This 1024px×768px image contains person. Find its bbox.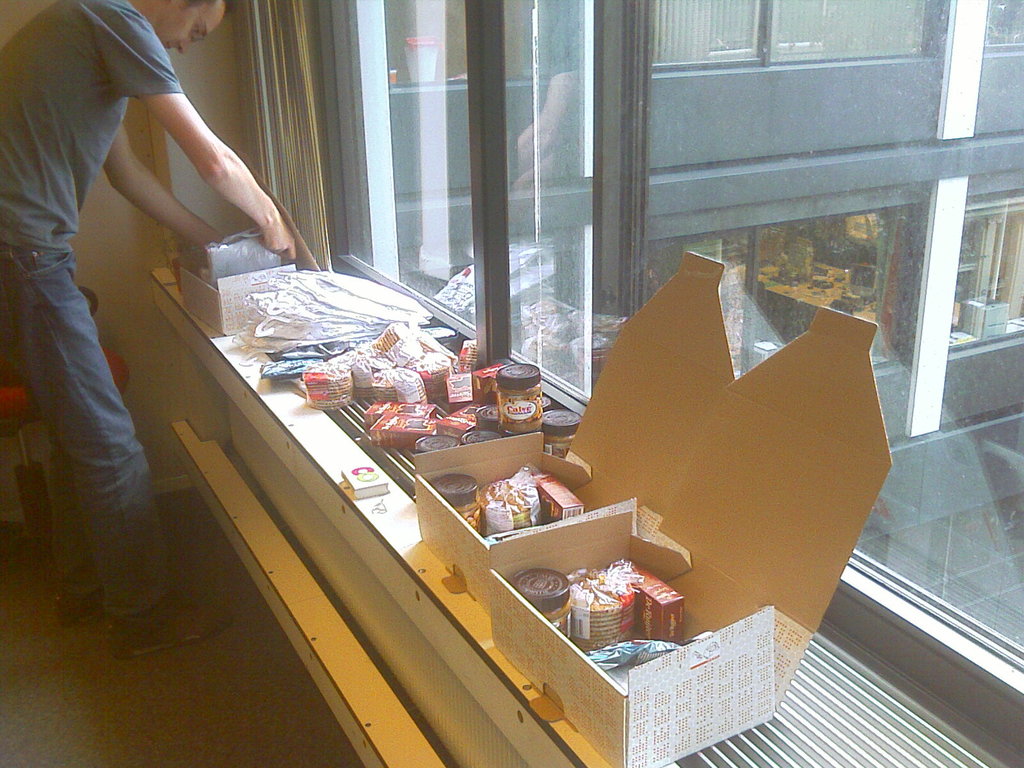
0 0 297 606.
